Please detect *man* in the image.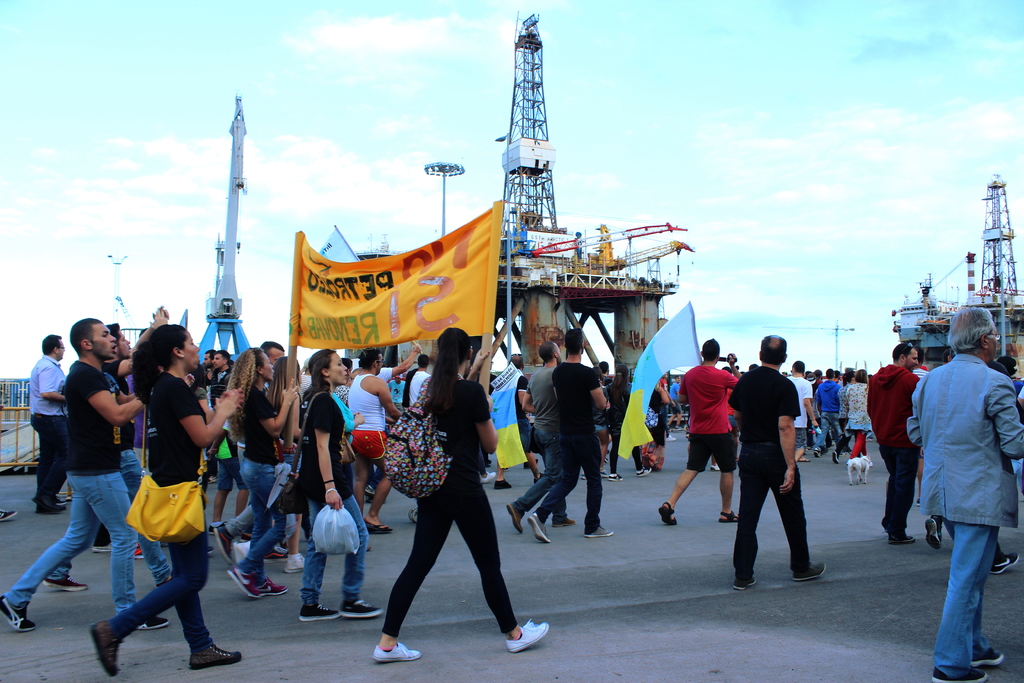
region(504, 337, 576, 536).
